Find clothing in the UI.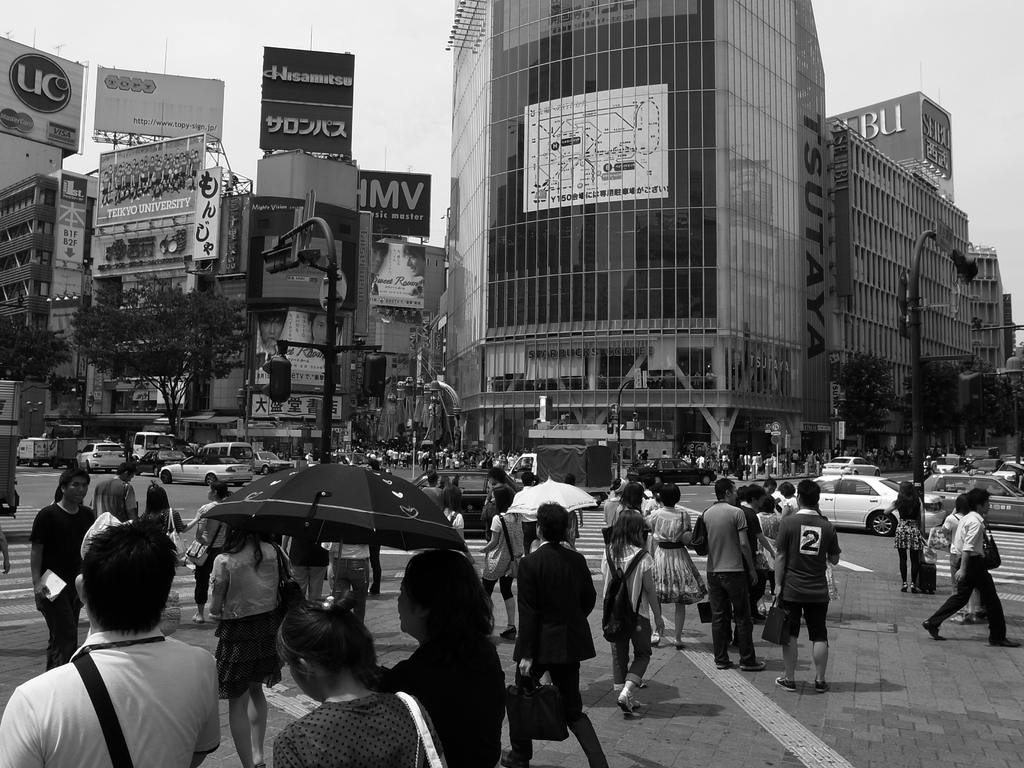
UI element at l=204, t=534, r=293, b=696.
